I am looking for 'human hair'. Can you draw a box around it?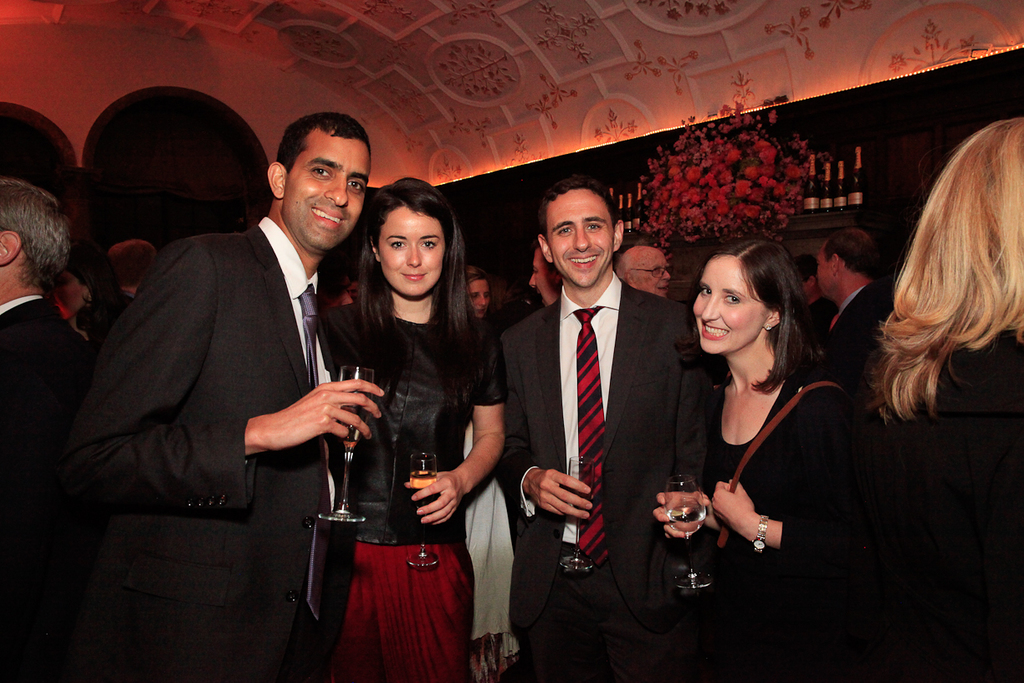
Sure, the bounding box is [left=539, top=177, right=618, bottom=234].
